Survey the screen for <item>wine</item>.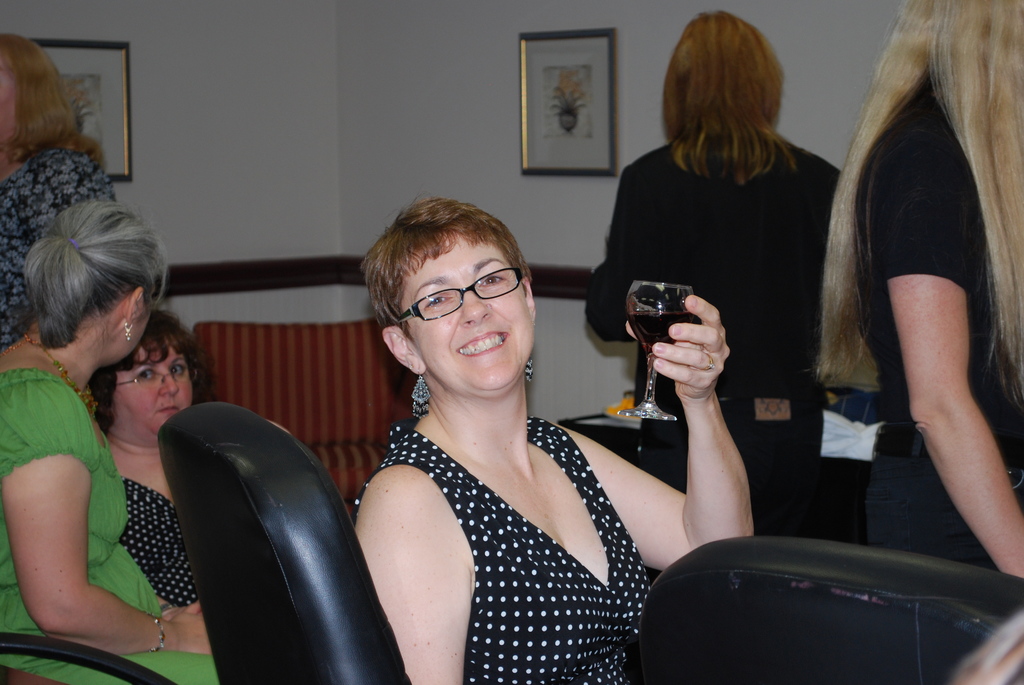
Survey found: x1=623, y1=312, x2=690, y2=353.
